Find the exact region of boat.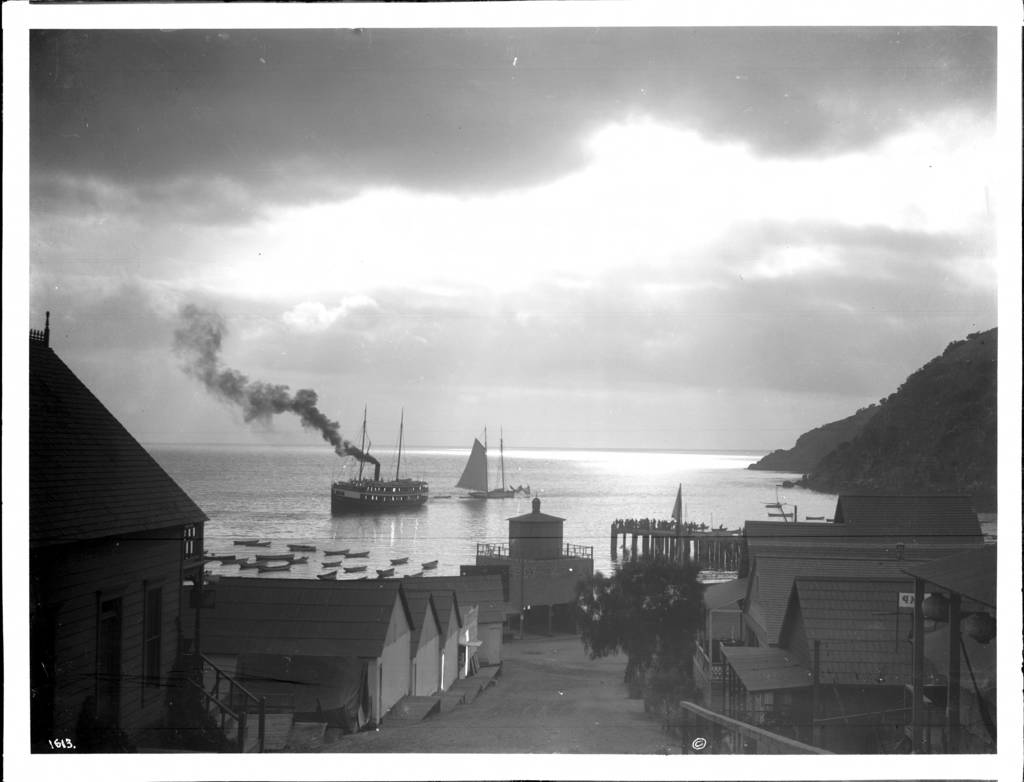
Exact region: [left=232, top=539, right=252, bottom=542].
